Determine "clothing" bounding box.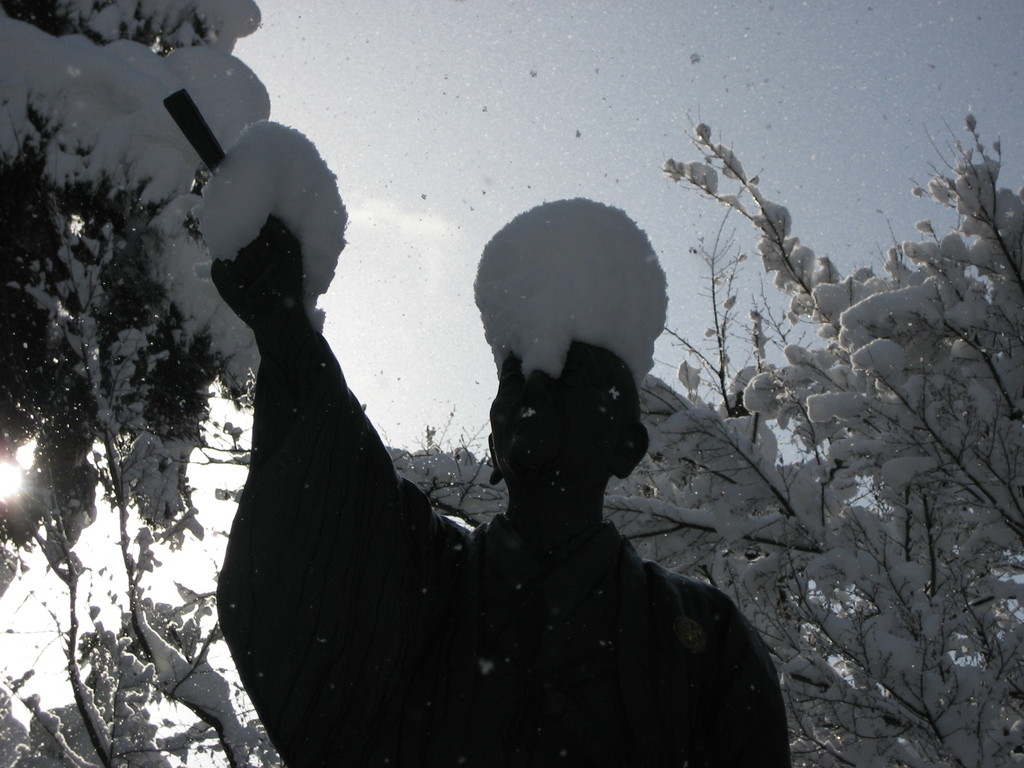
Determined: crop(215, 334, 792, 767).
